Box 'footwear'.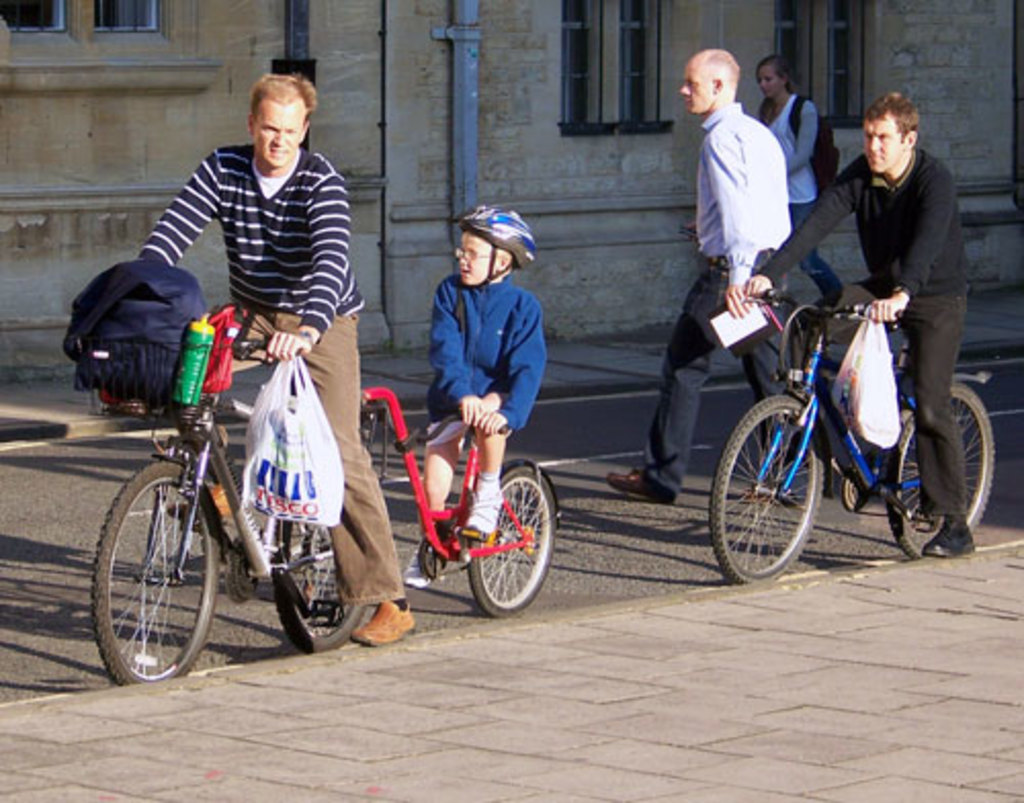
box(465, 481, 506, 535).
